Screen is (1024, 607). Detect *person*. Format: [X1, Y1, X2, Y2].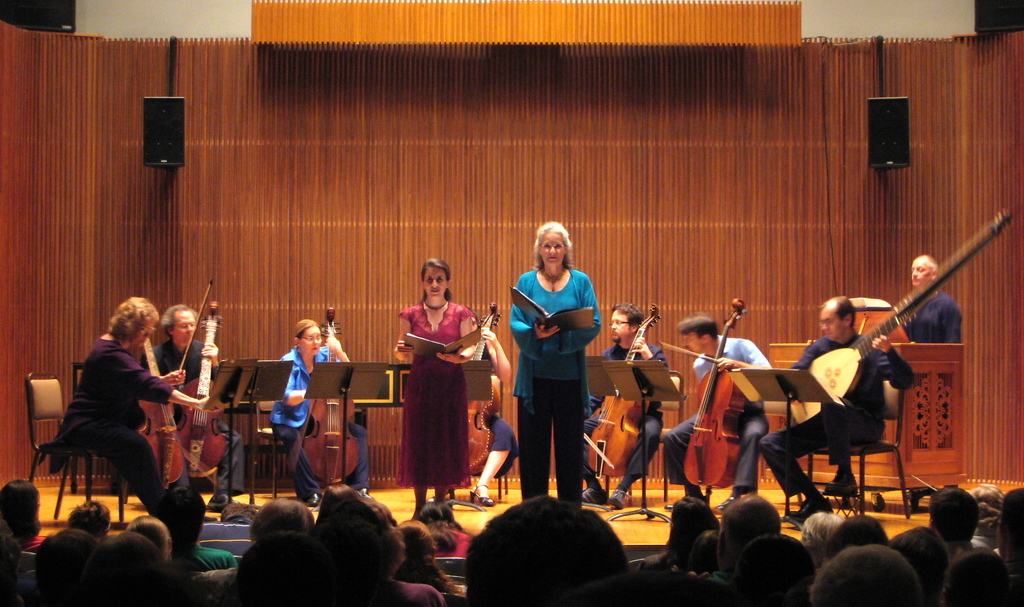
[48, 298, 220, 512].
